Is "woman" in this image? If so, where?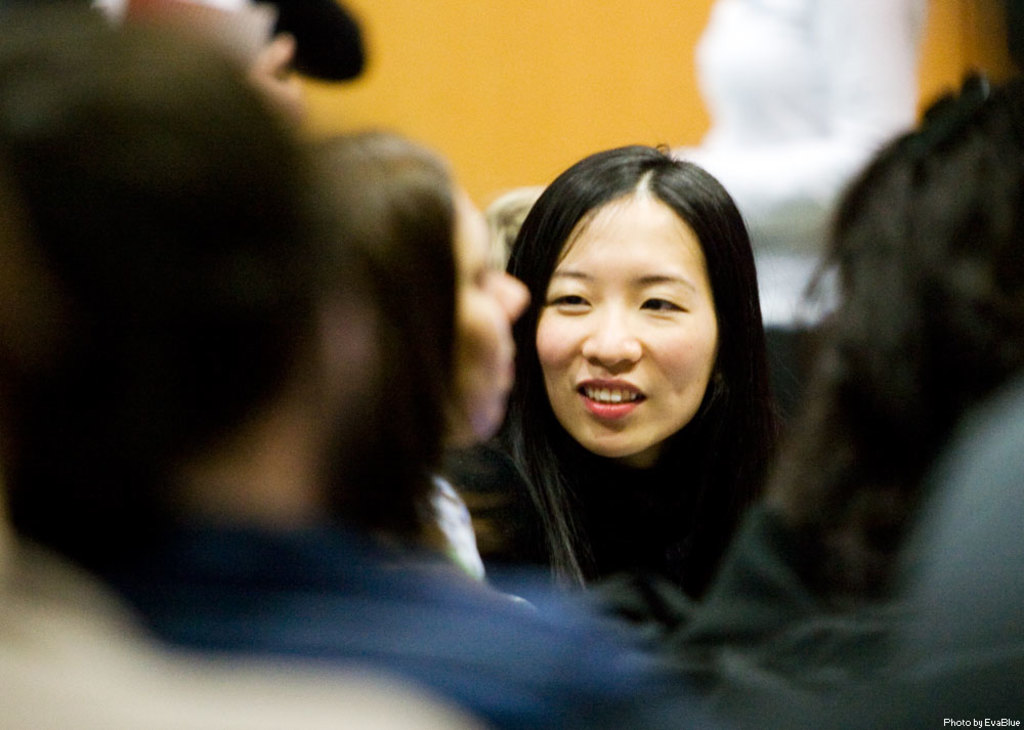
Yes, at BBox(0, 0, 709, 729).
